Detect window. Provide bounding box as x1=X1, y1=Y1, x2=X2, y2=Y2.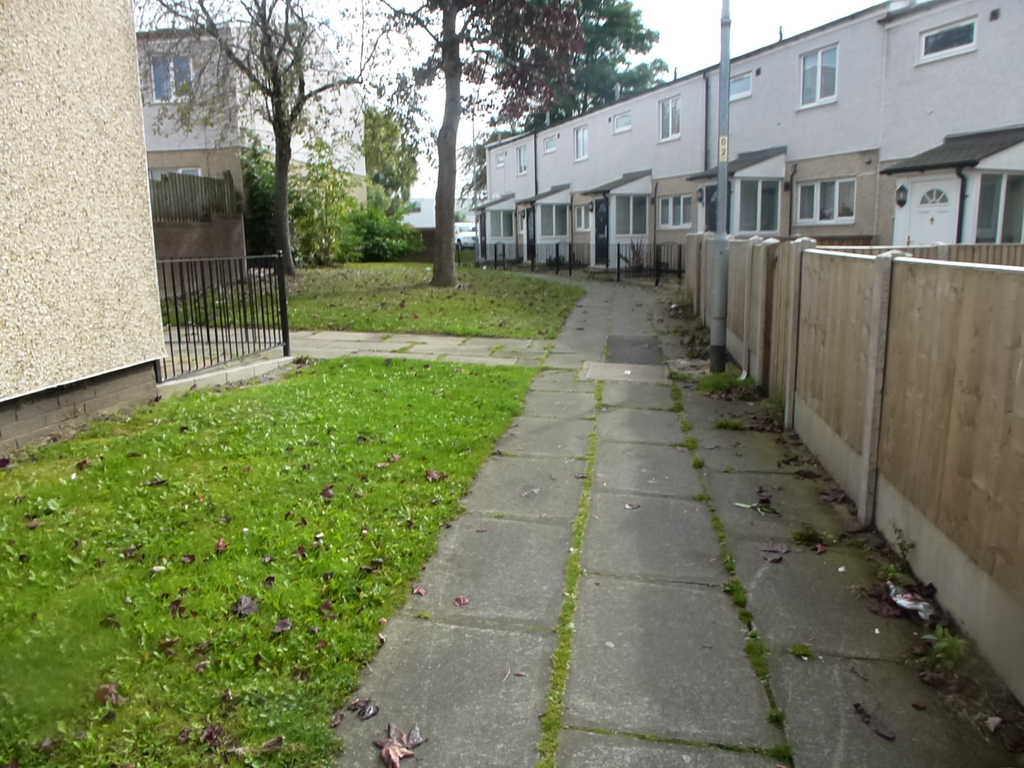
x1=657, y1=193, x2=691, y2=228.
